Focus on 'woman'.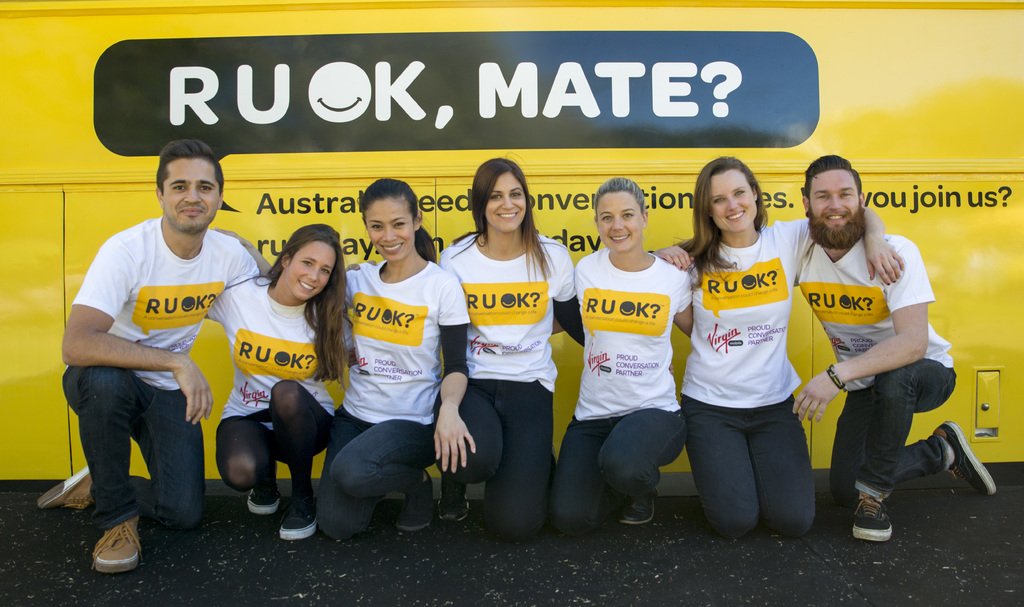
Focused at <box>442,168,574,558</box>.
